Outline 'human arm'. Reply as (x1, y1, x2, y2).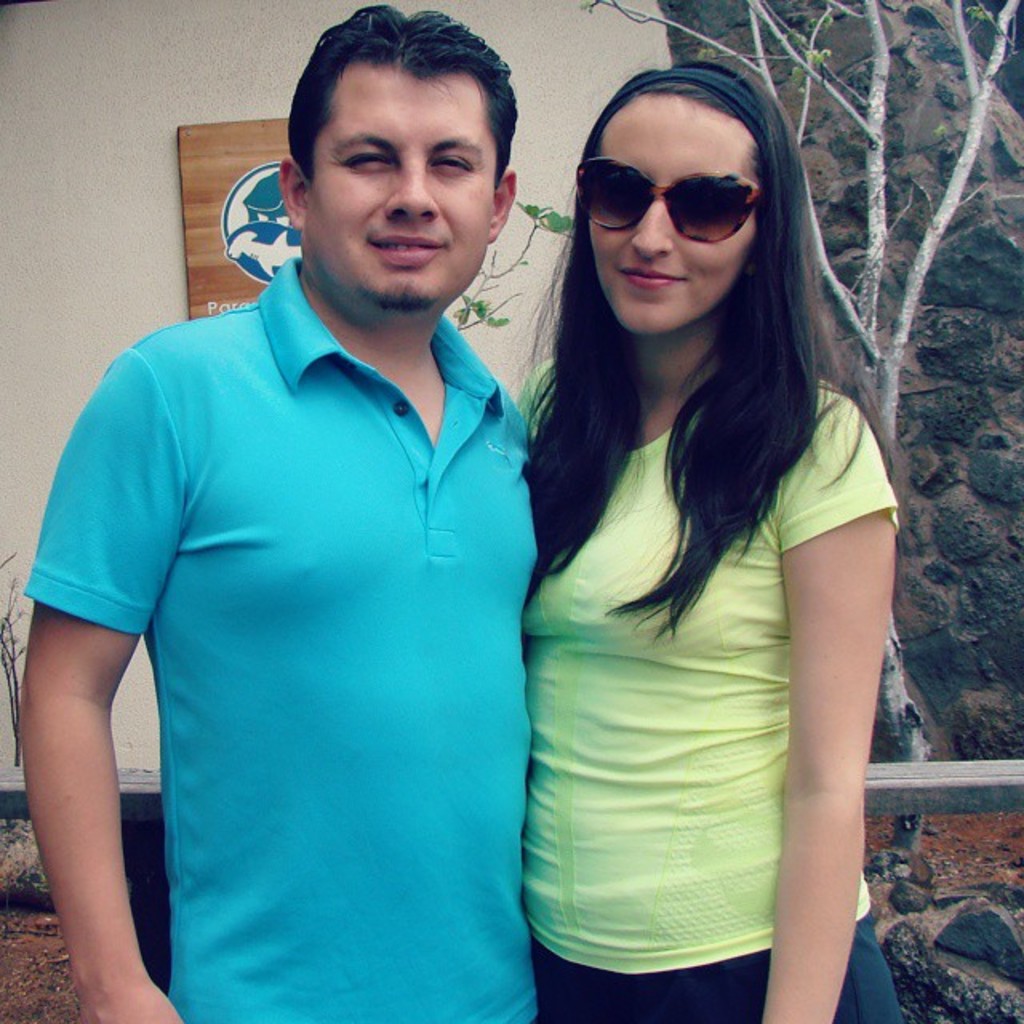
(771, 430, 907, 995).
